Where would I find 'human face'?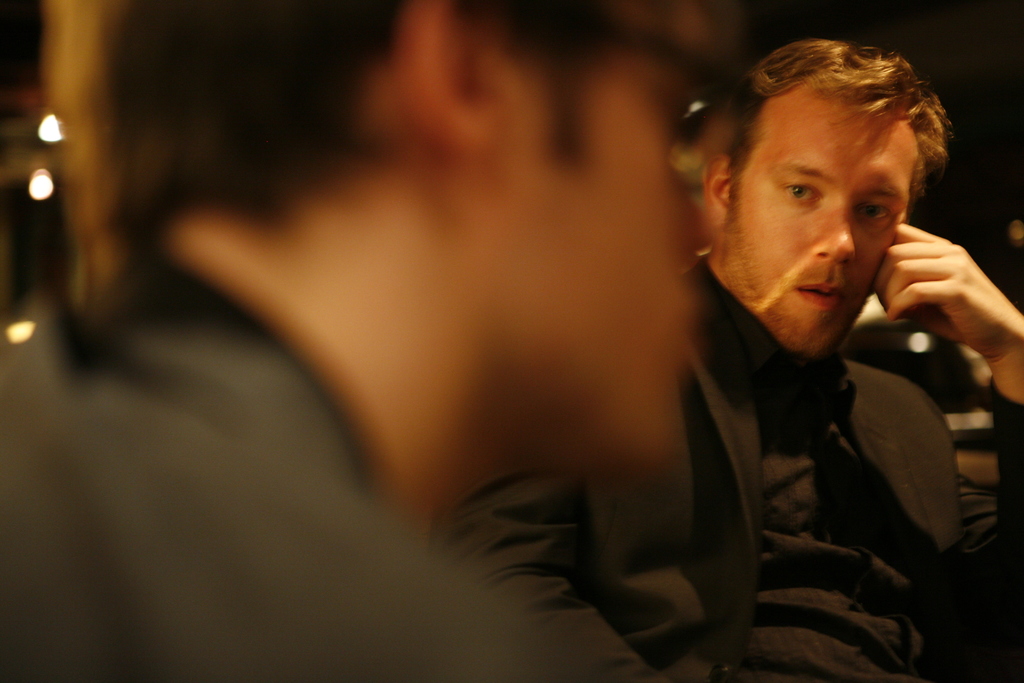
At left=499, top=55, right=709, bottom=457.
